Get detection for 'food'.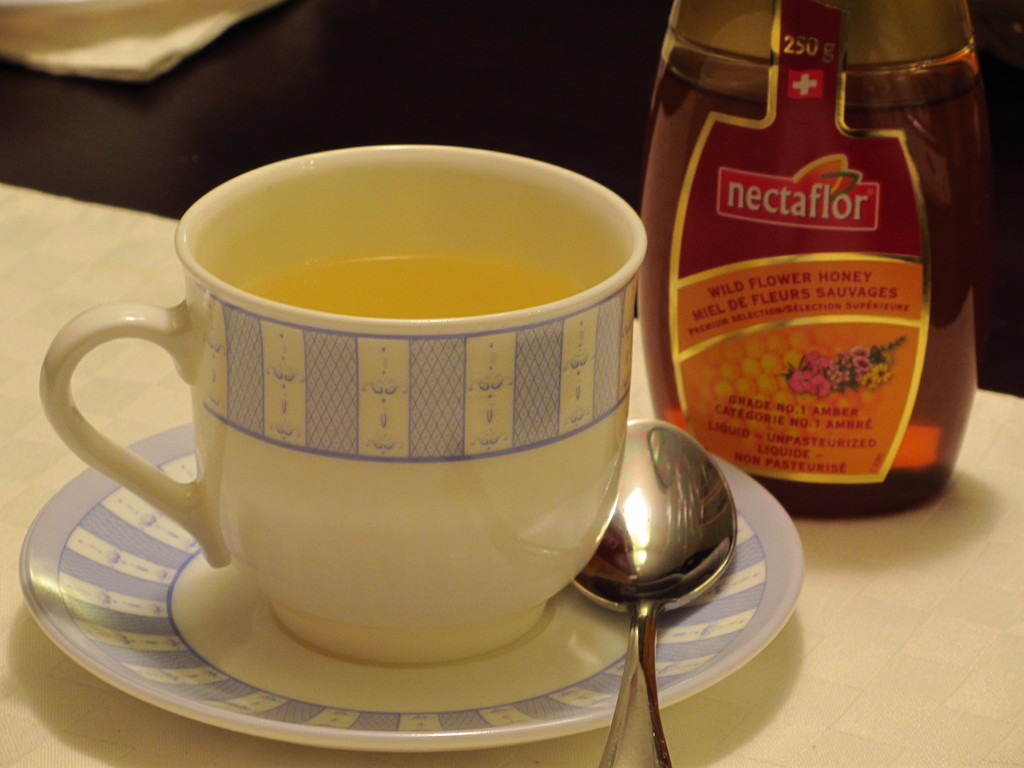
Detection: 632:18:1002:488.
